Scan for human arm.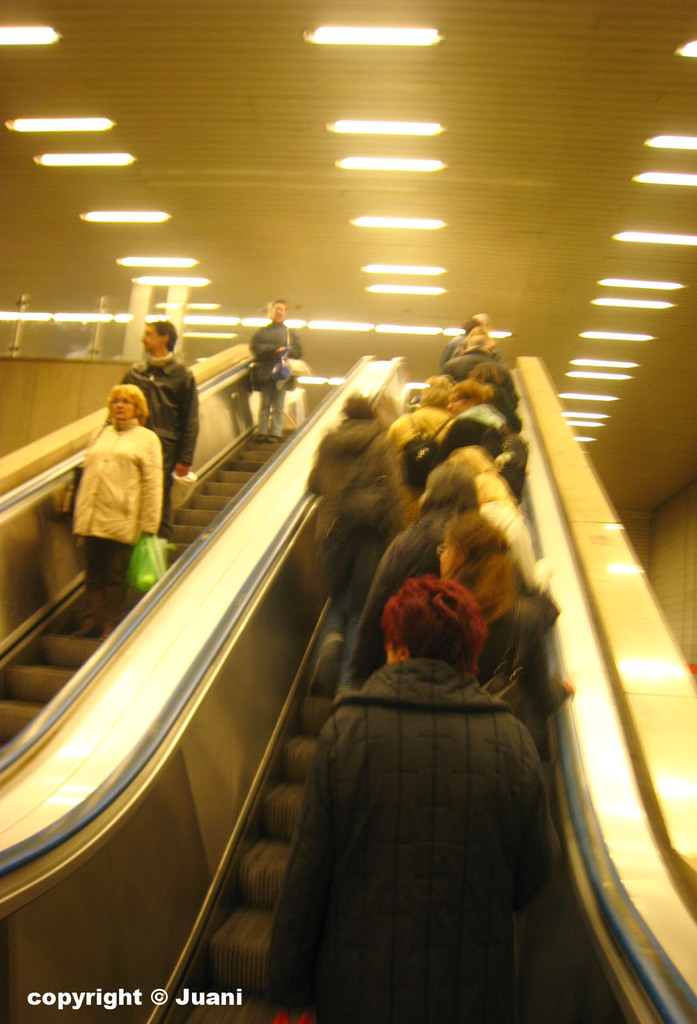
Scan result: left=266, top=321, right=305, bottom=371.
